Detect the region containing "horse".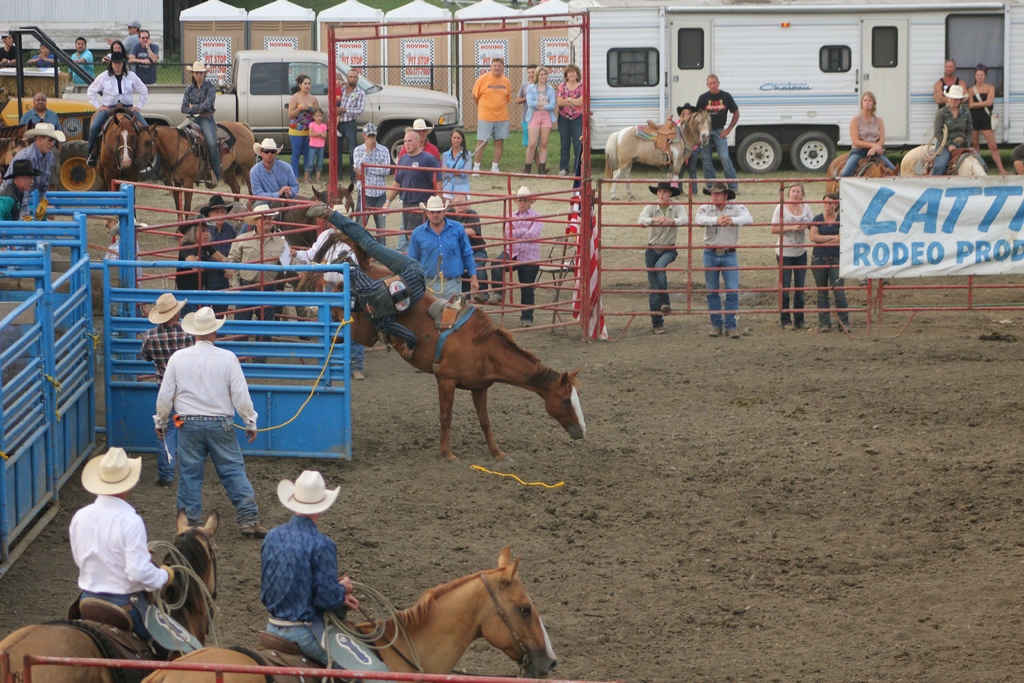
[x1=895, y1=146, x2=988, y2=179].
